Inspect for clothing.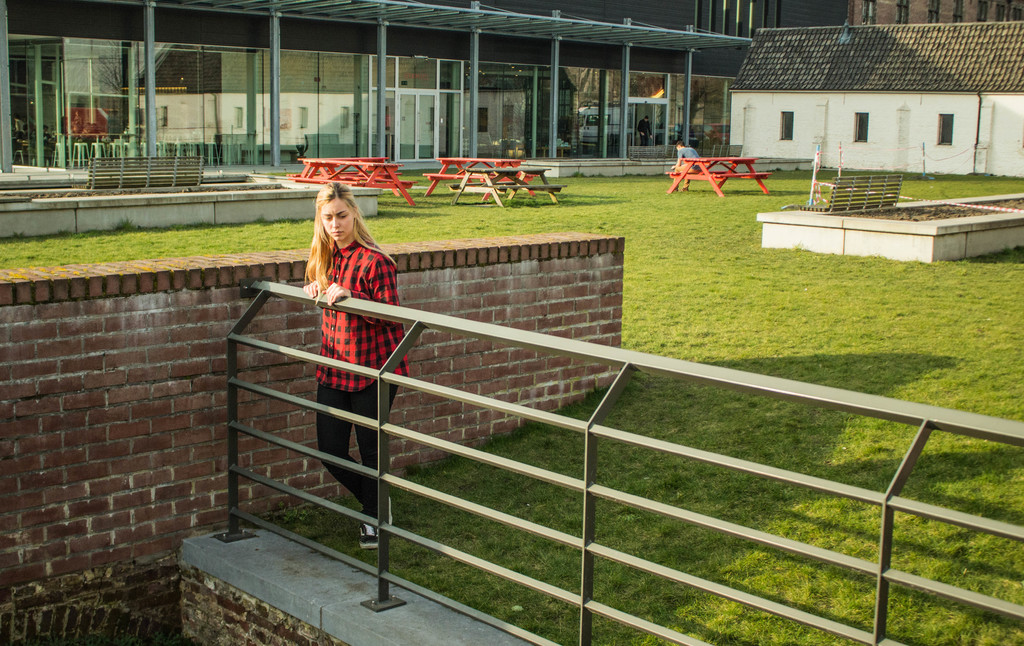
Inspection: pyautogui.locateOnScreen(309, 233, 413, 519).
